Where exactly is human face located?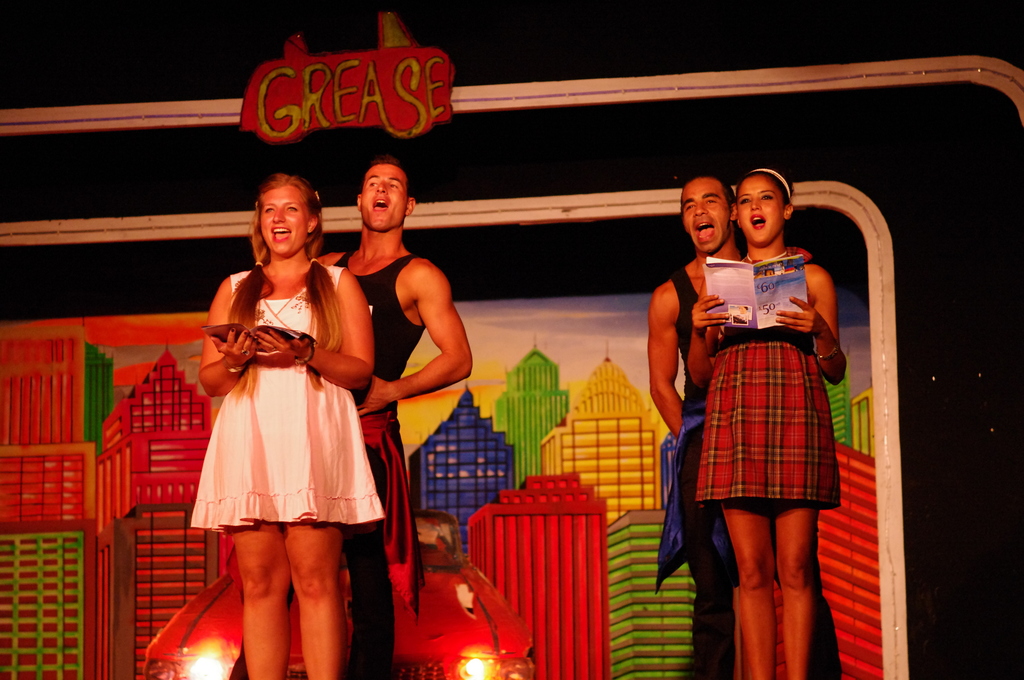
Its bounding box is BBox(359, 160, 410, 234).
